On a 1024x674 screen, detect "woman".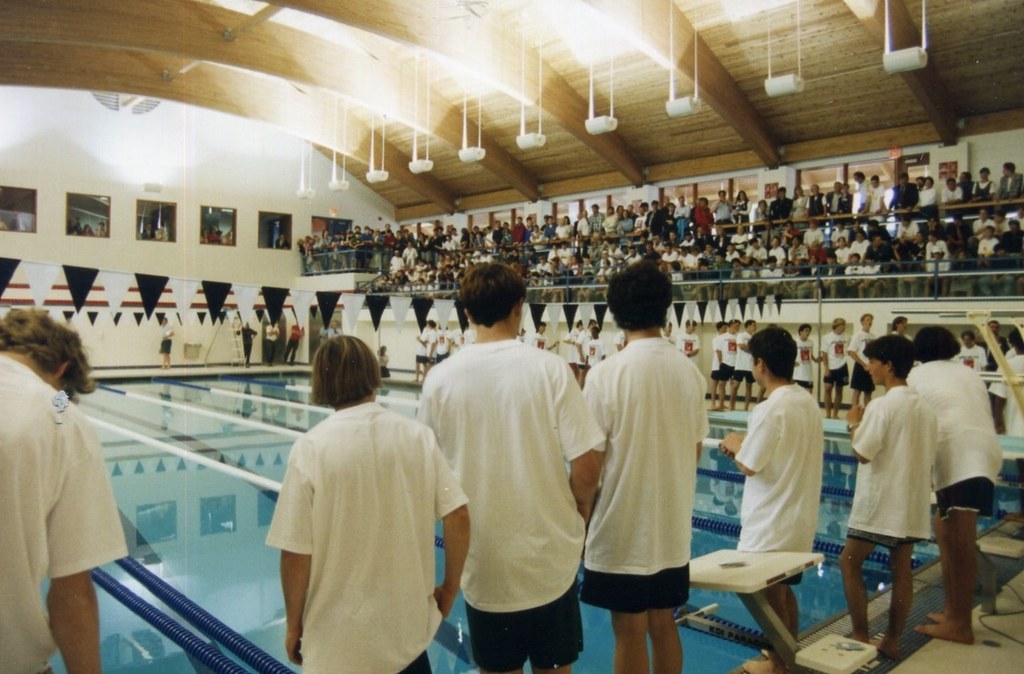
(x1=613, y1=207, x2=636, y2=244).
